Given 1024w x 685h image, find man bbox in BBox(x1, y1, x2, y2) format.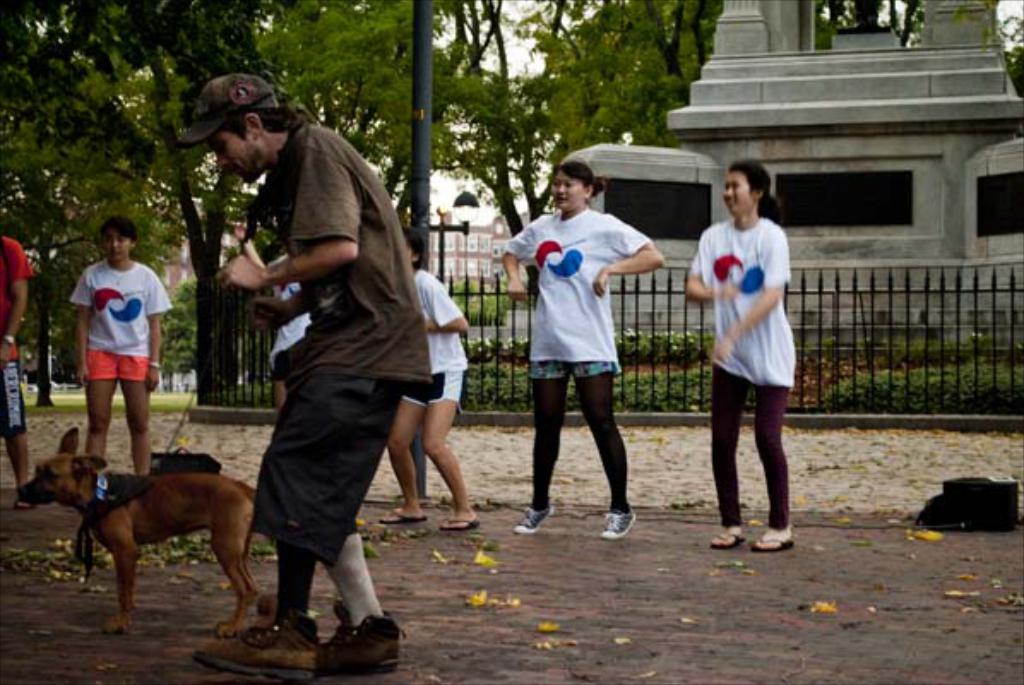
BBox(171, 67, 432, 675).
